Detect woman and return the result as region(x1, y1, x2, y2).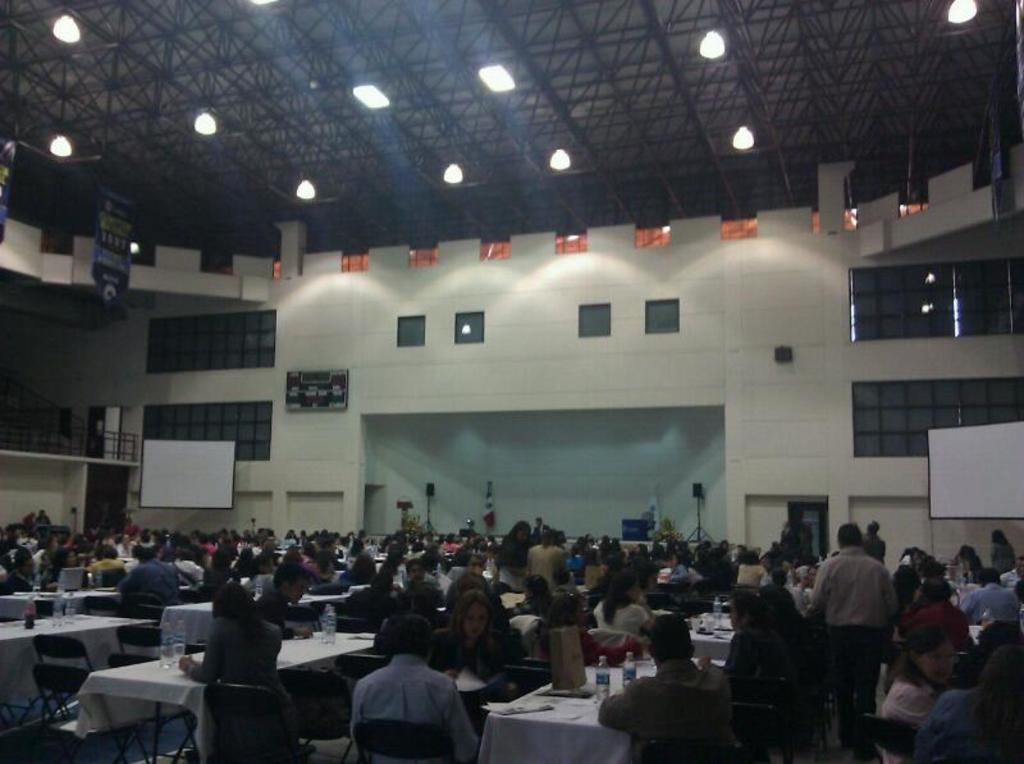
region(594, 566, 662, 644).
